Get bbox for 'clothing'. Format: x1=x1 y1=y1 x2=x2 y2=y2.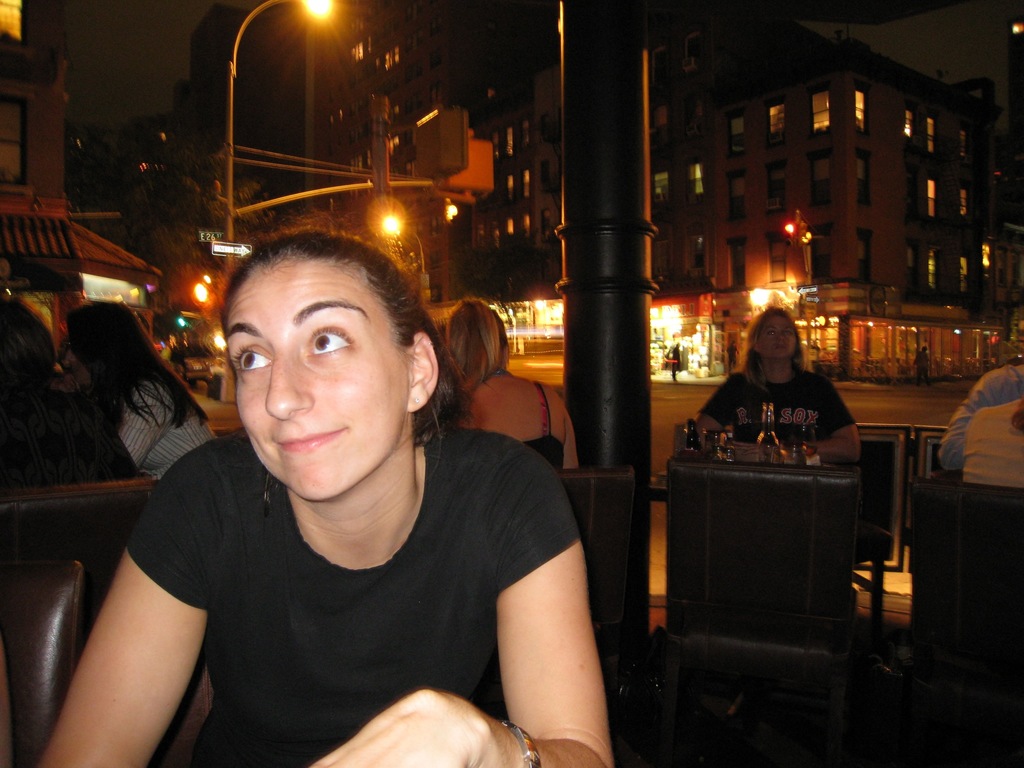
x1=3 y1=383 x2=133 y2=499.
